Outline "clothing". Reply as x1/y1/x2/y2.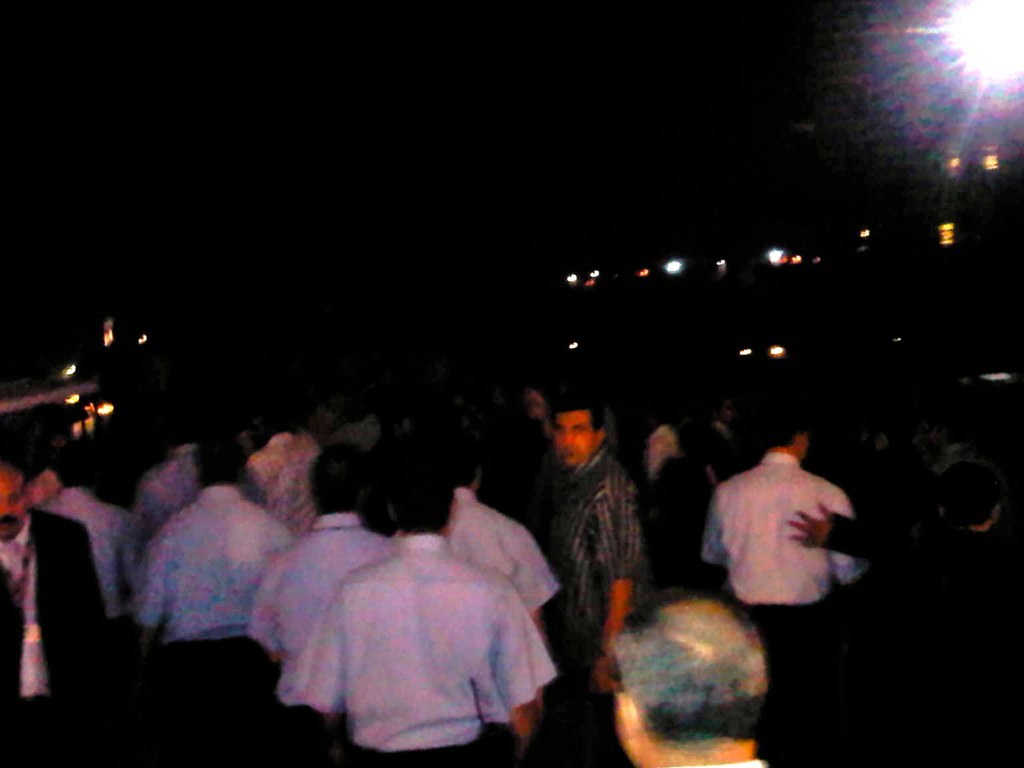
0/497/114/767.
